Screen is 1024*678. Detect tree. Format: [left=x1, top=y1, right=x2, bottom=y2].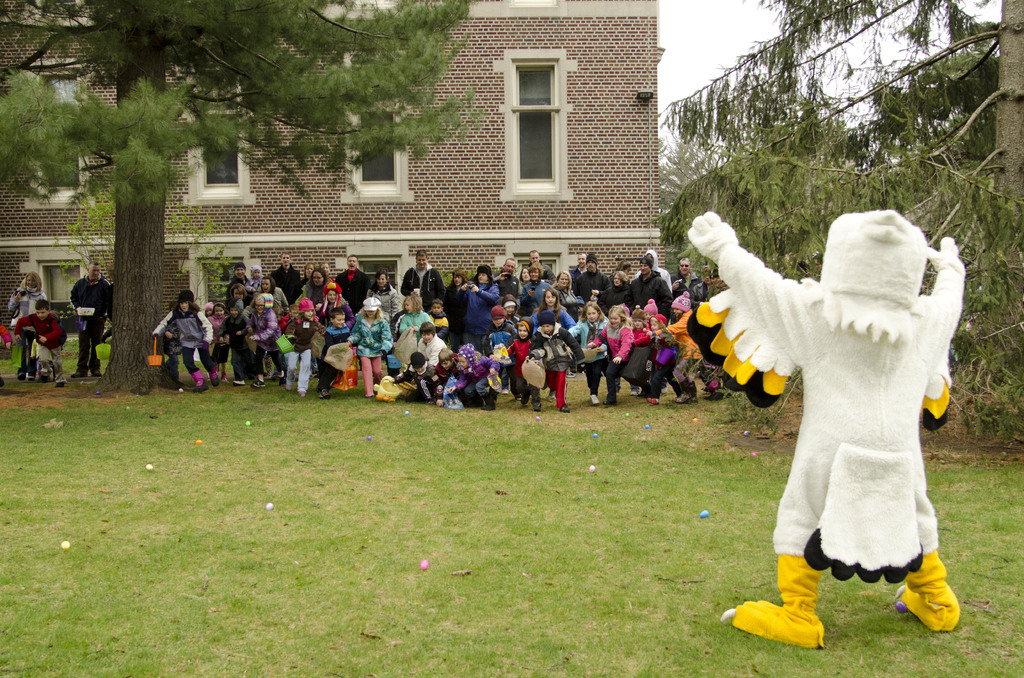
[left=647, top=0, right=1023, bottom=453].
